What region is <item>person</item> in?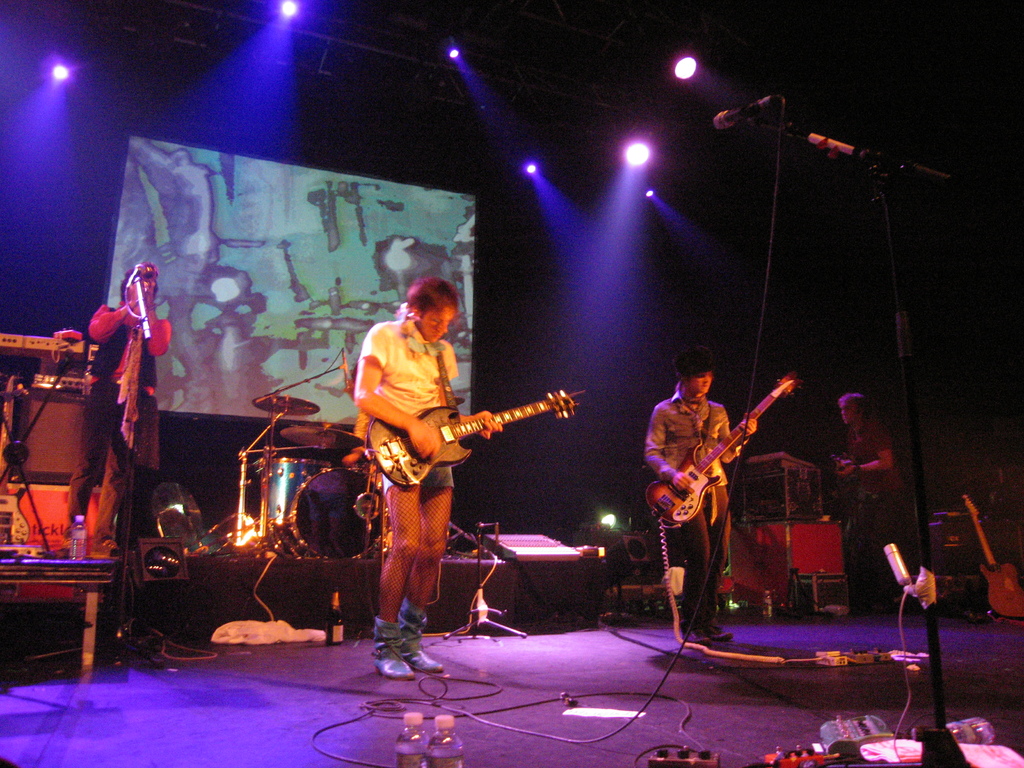
detection(355, 271, 504, 678).
